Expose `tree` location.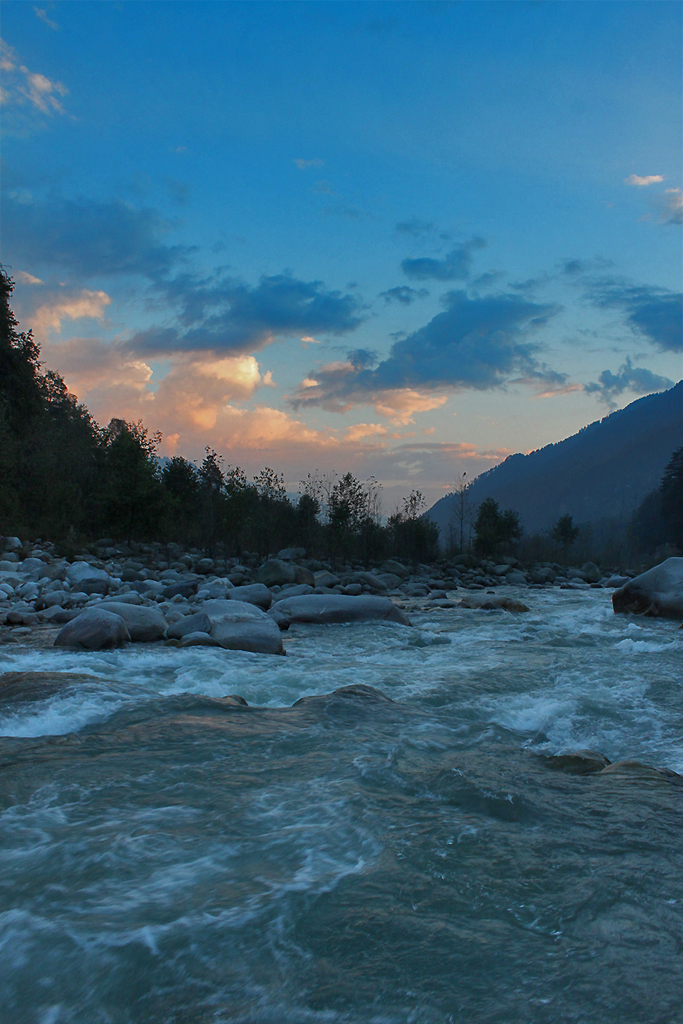
Exposed at crop(470, 497, 503, 558).
